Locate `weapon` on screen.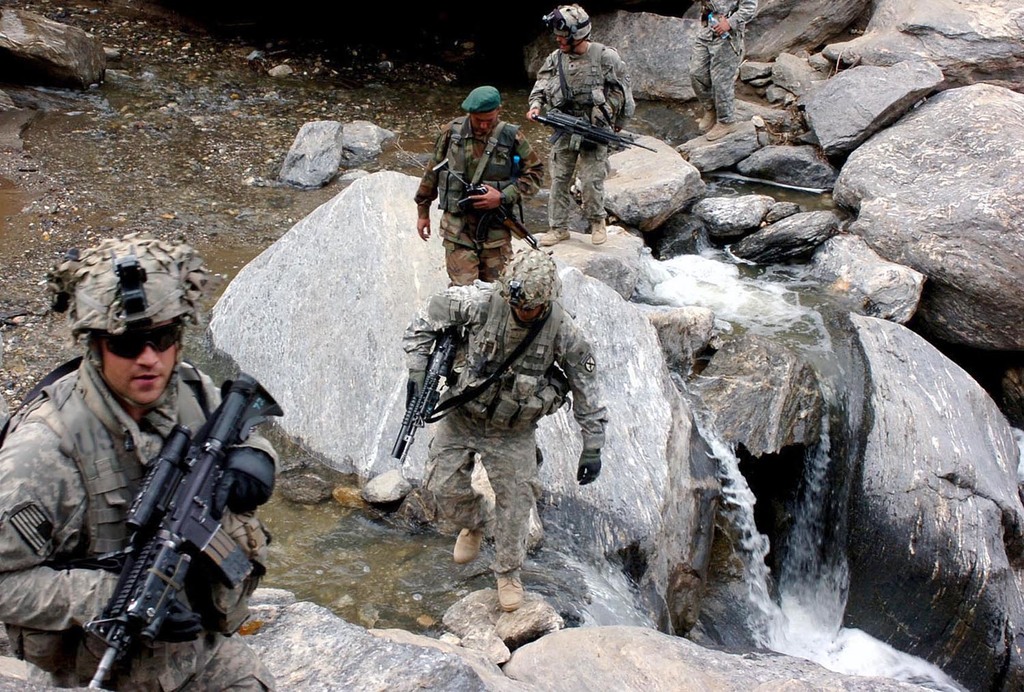
On screen at detection(85, 373, 257, 659).
